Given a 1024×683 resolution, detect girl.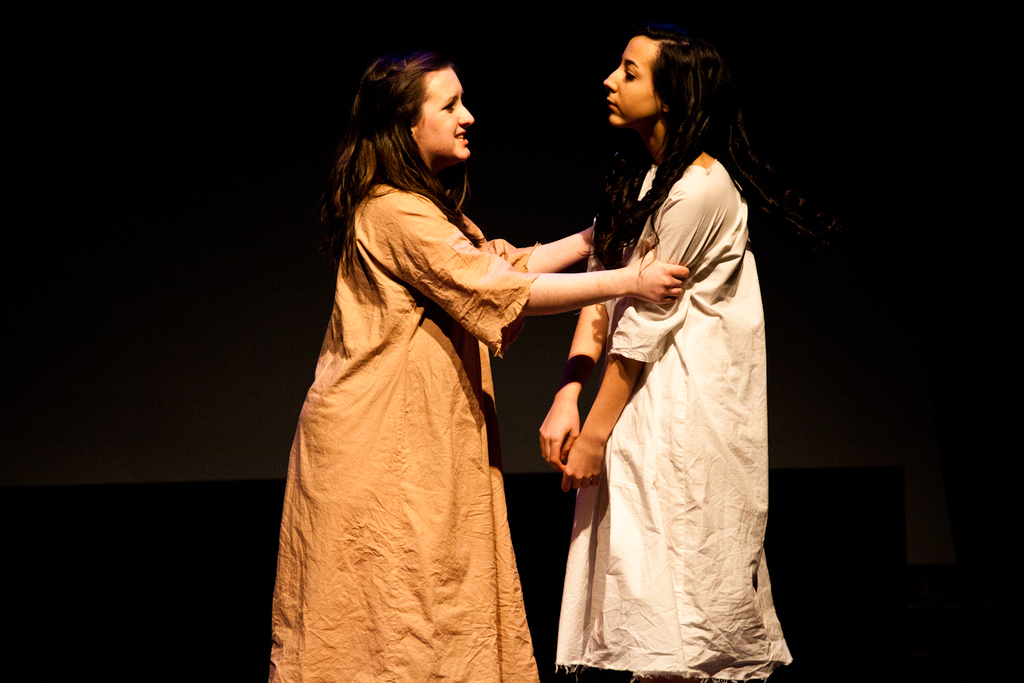
539,21,796,682.
